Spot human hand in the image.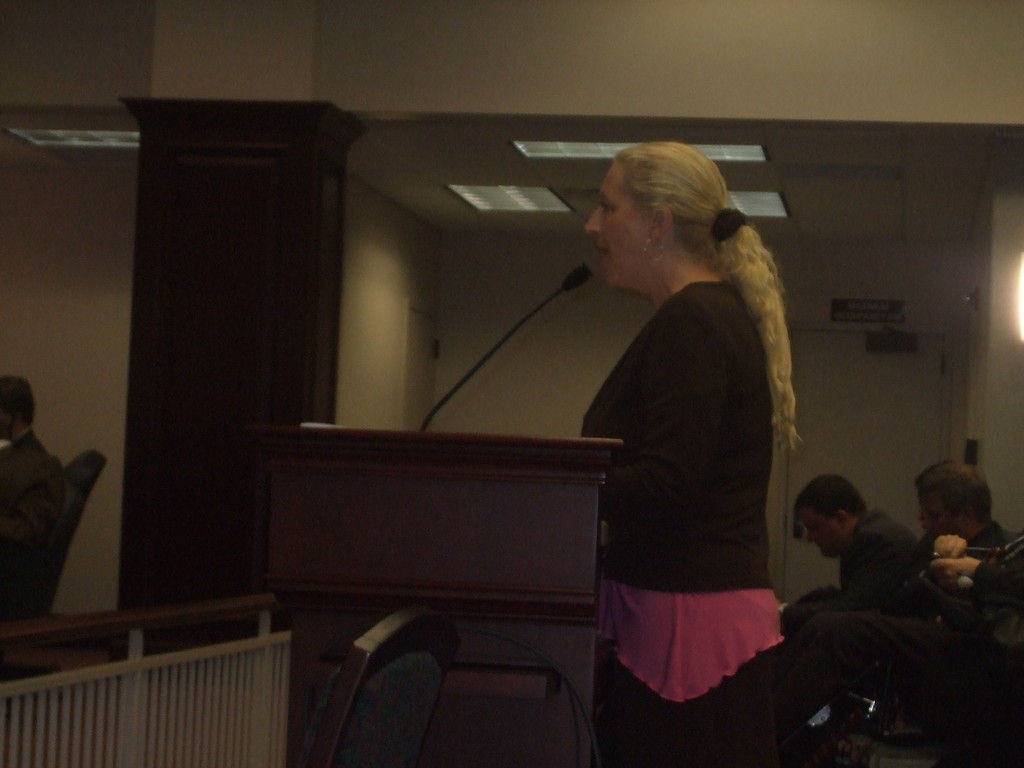
human hand found at [926, 530, 974, 562].
